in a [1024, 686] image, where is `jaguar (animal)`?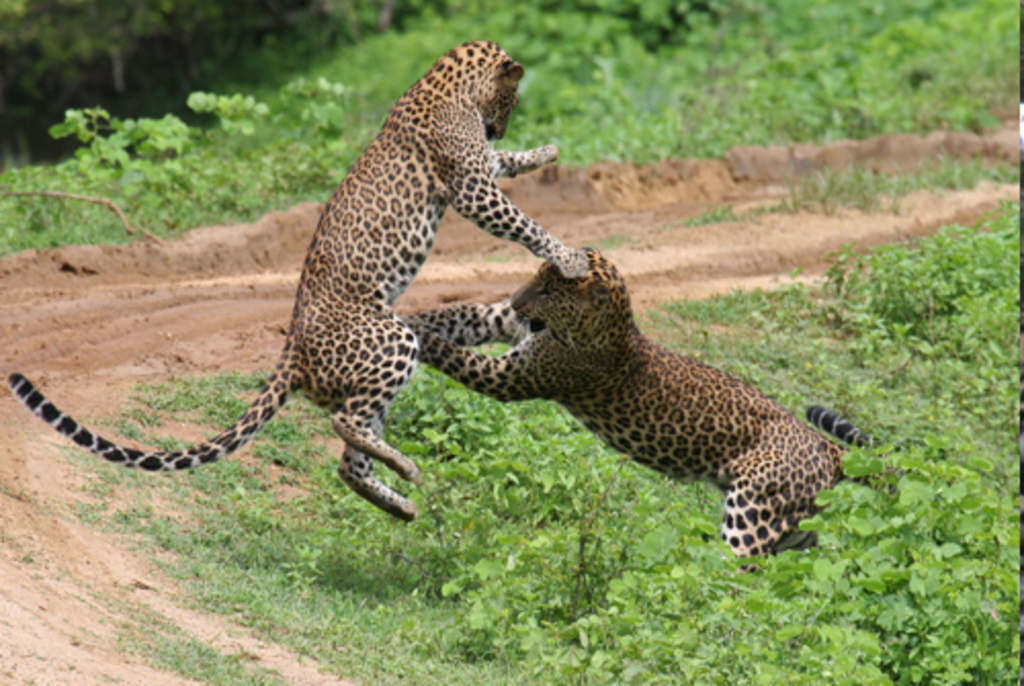
[2, 37, 594, 528].
